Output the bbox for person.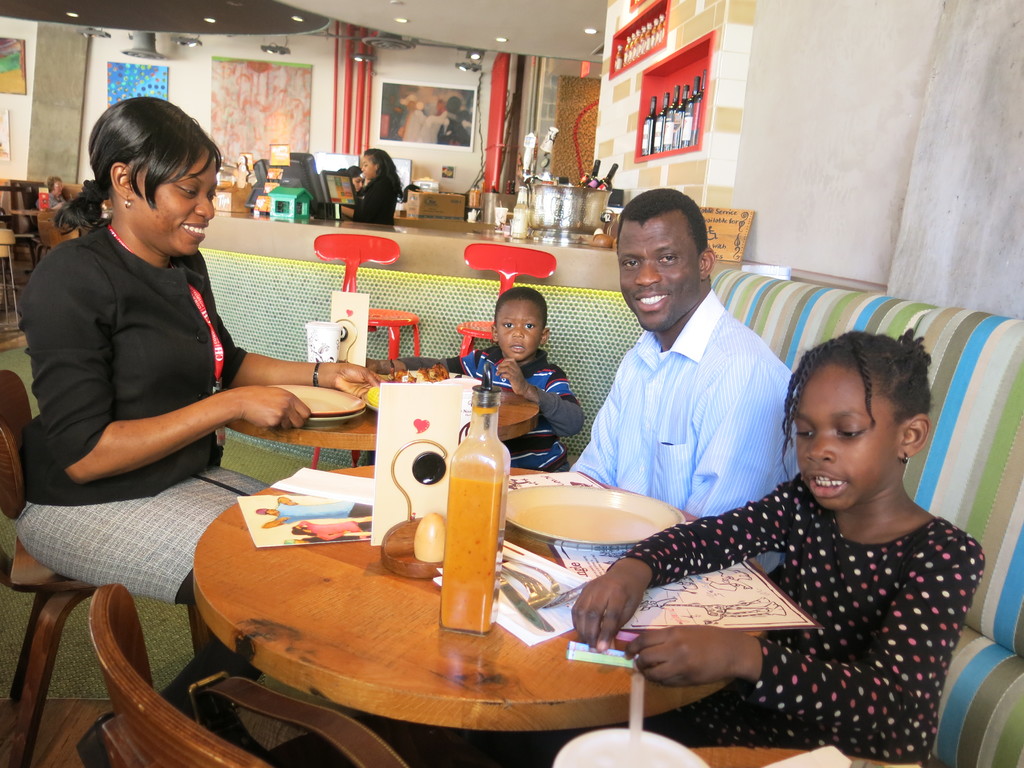
10, 86, 387, 767.
